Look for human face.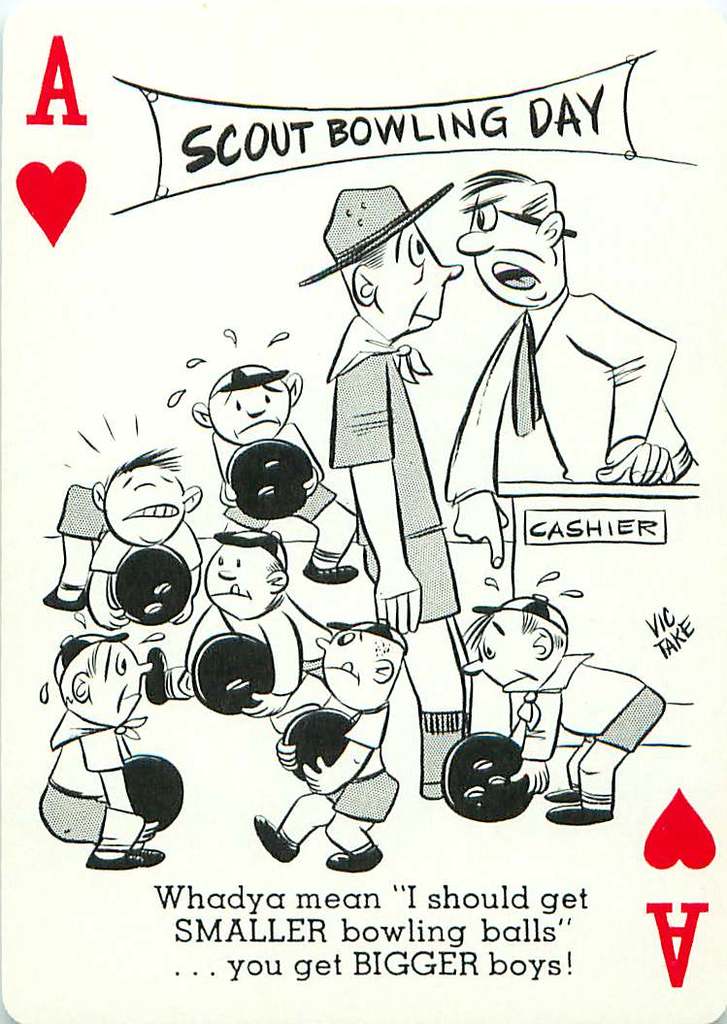
Found: left=105, top=468, right=176, bottom=543.
